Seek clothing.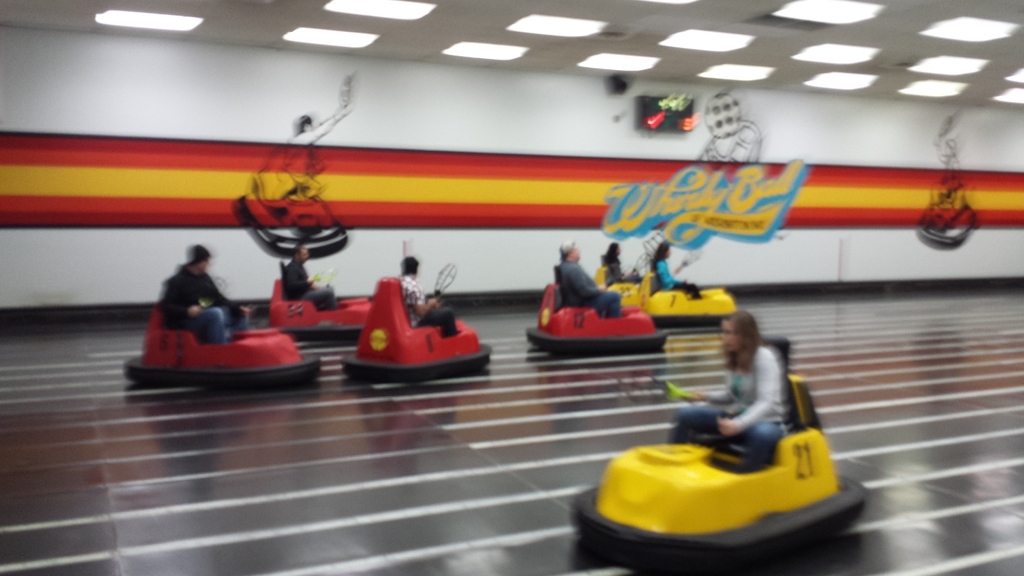
<bbox>612, 255, 629, 285</bbox>.
